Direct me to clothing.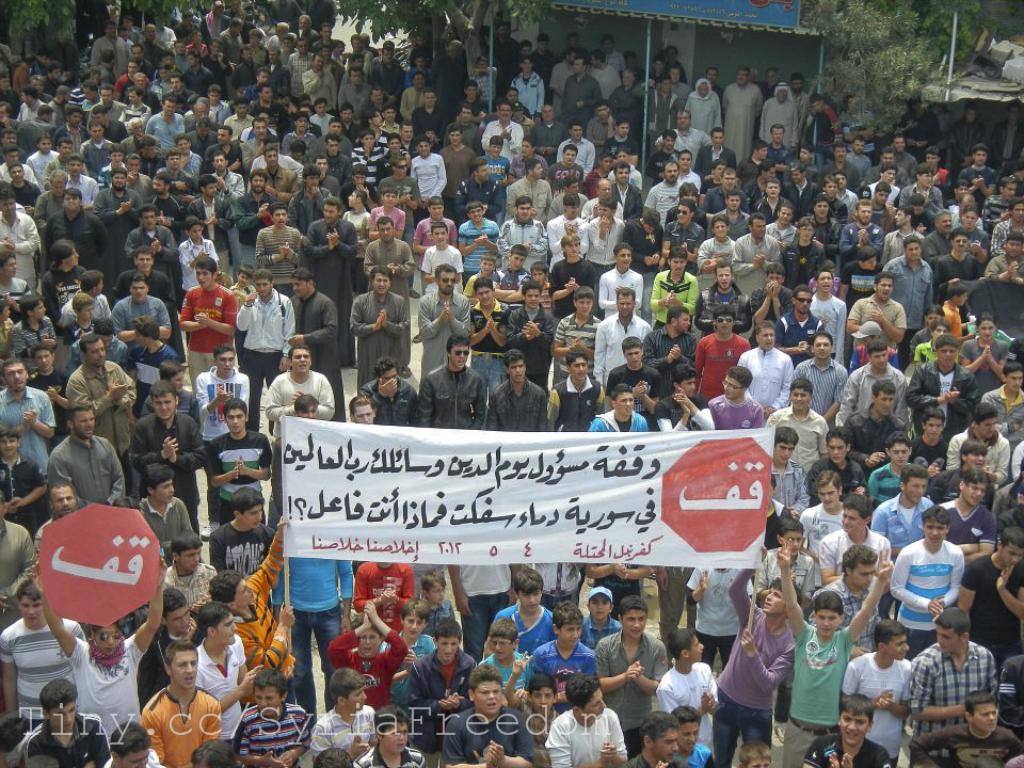
Direction: <box>685,567,759,667</box>.
